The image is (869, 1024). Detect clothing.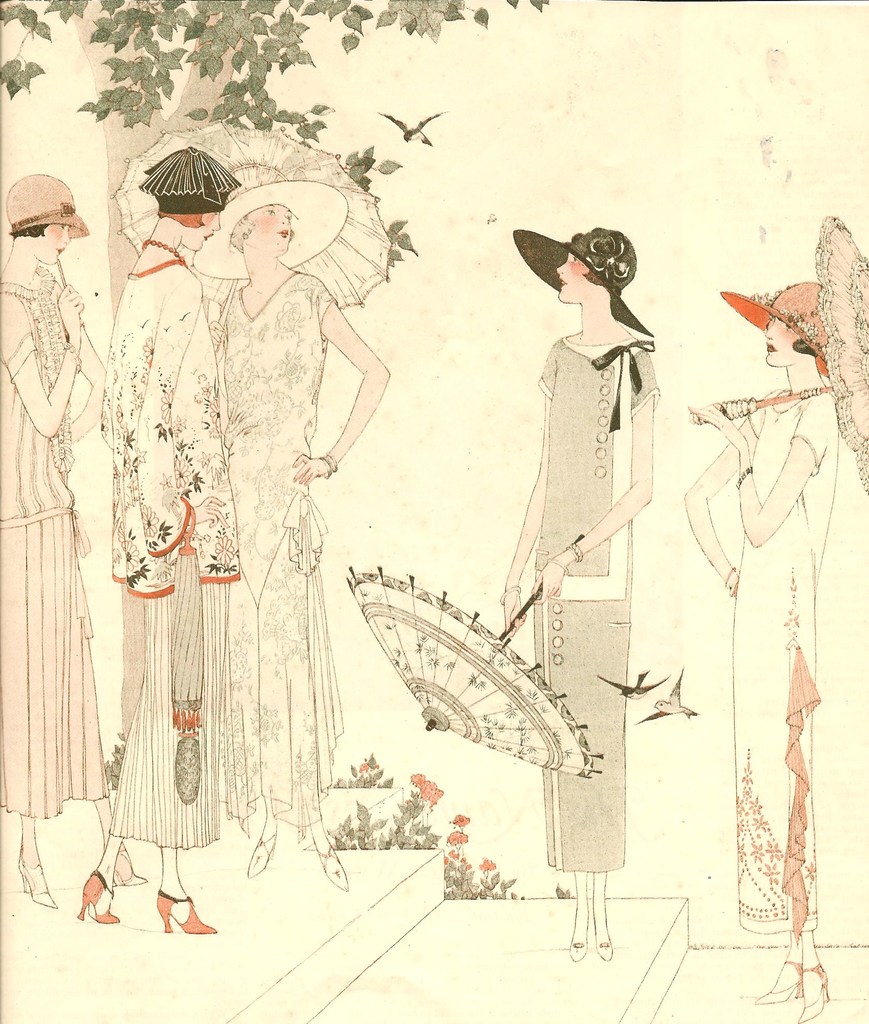
Detection: crop(735, 385, 841, 940).
